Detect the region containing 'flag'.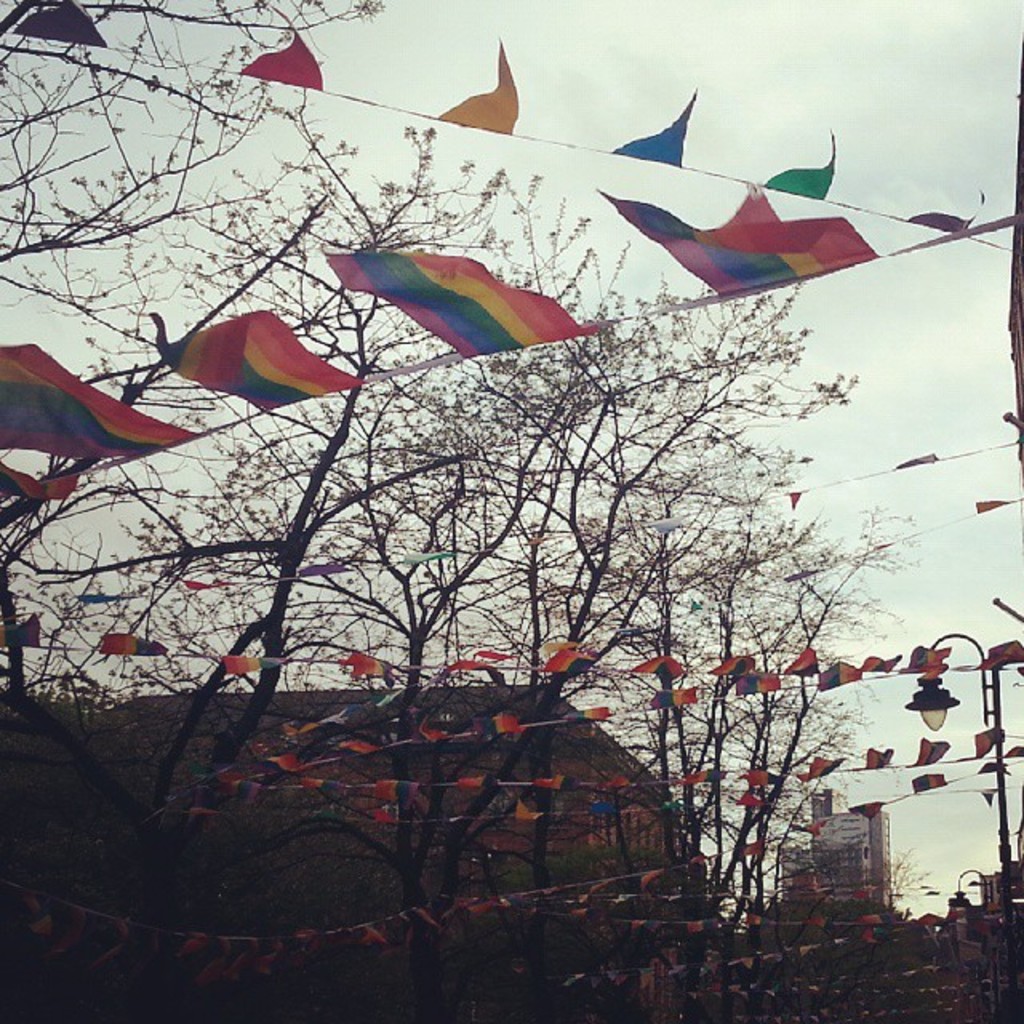
0, 336, 197, 472.
